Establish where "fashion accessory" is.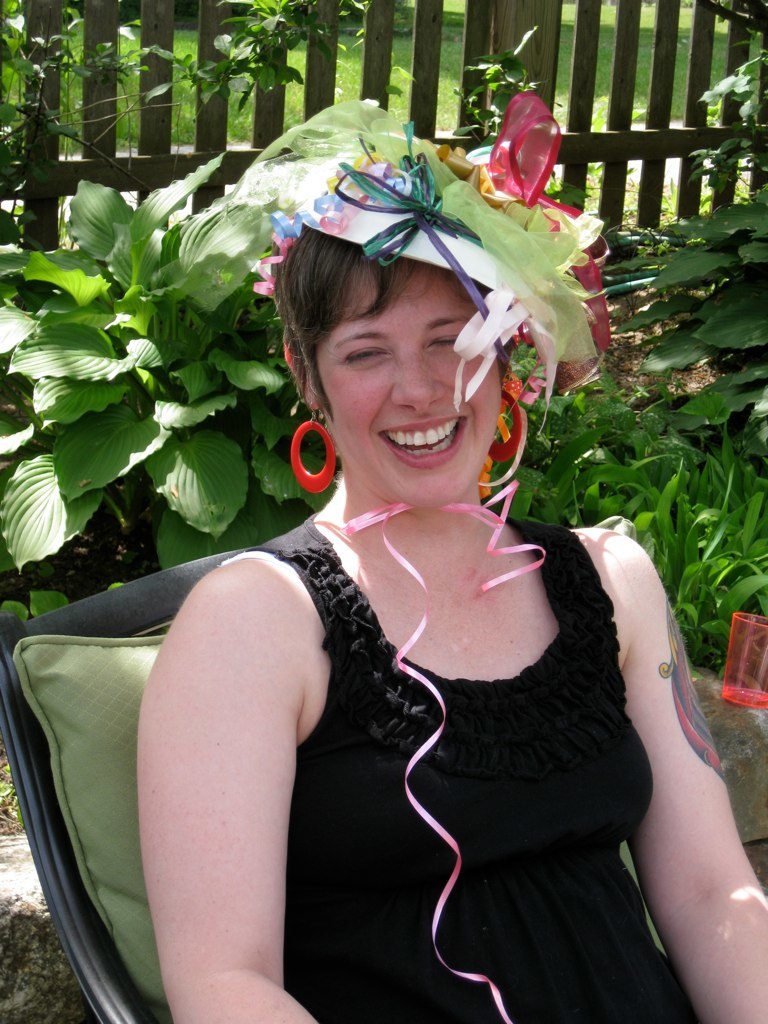
Established at x1=490 y1=393 x2=522 y2=462.
